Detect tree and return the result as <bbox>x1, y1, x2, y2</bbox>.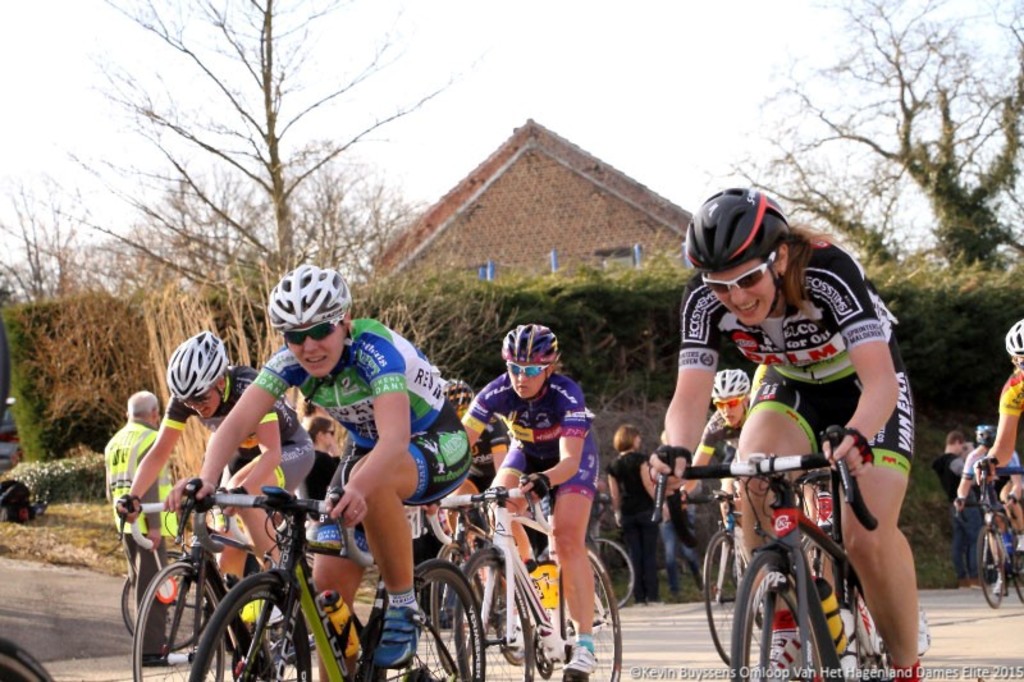
<bbox>724, 0, 1023, 285</bbox>.
